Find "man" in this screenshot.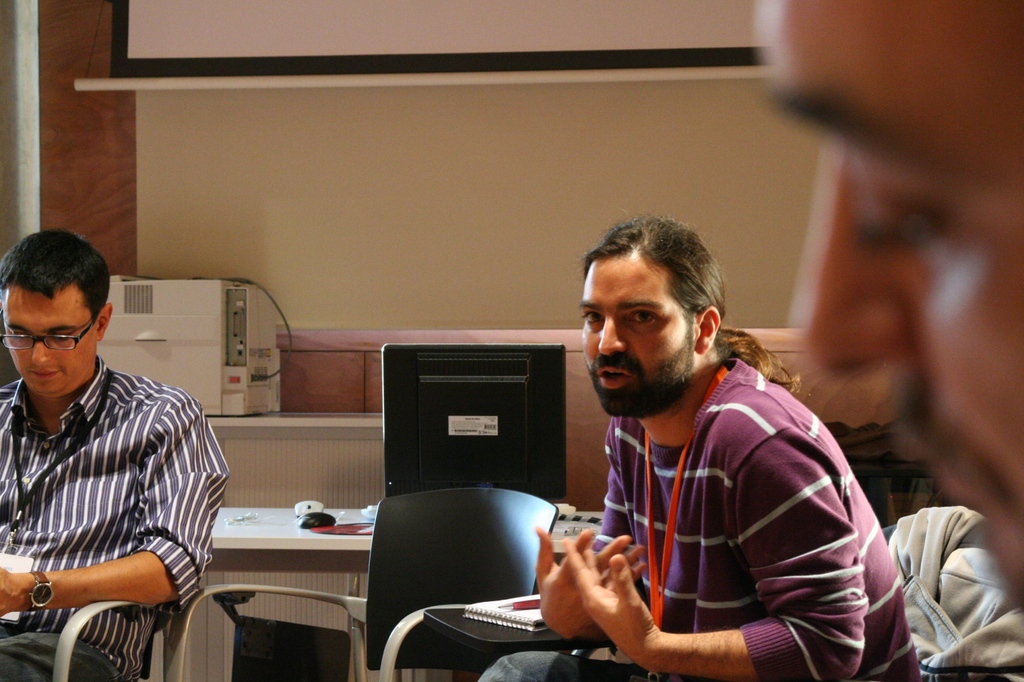
The bounding box for "man" is bbox=[540, 234, 896, 674].
